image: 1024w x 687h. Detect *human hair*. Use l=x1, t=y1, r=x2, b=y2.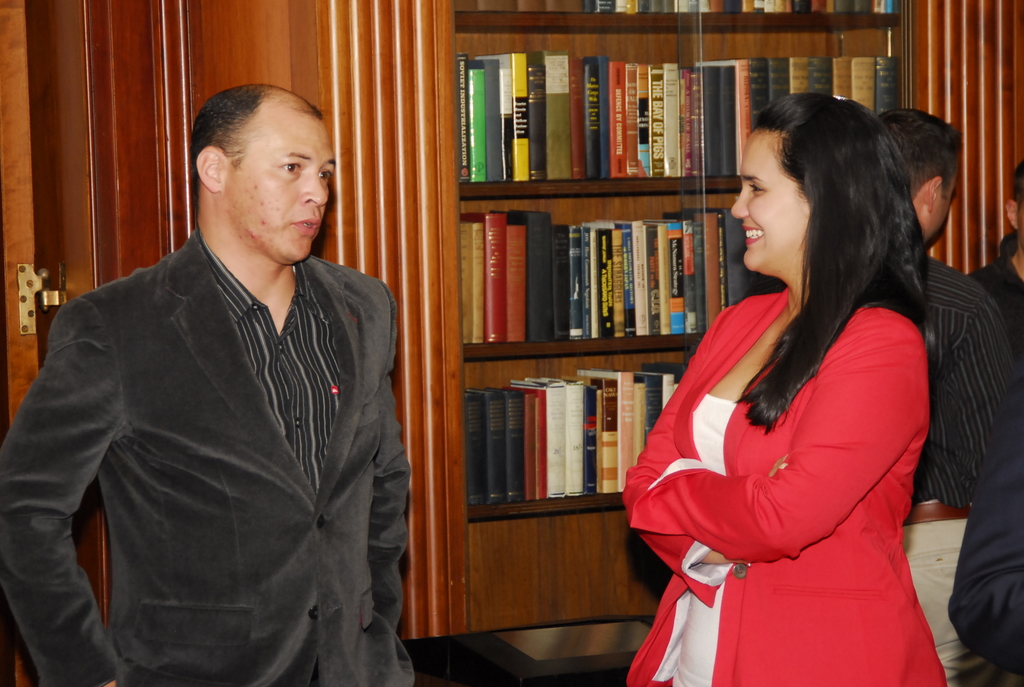
l=878, t=109, r=964, b=200.
